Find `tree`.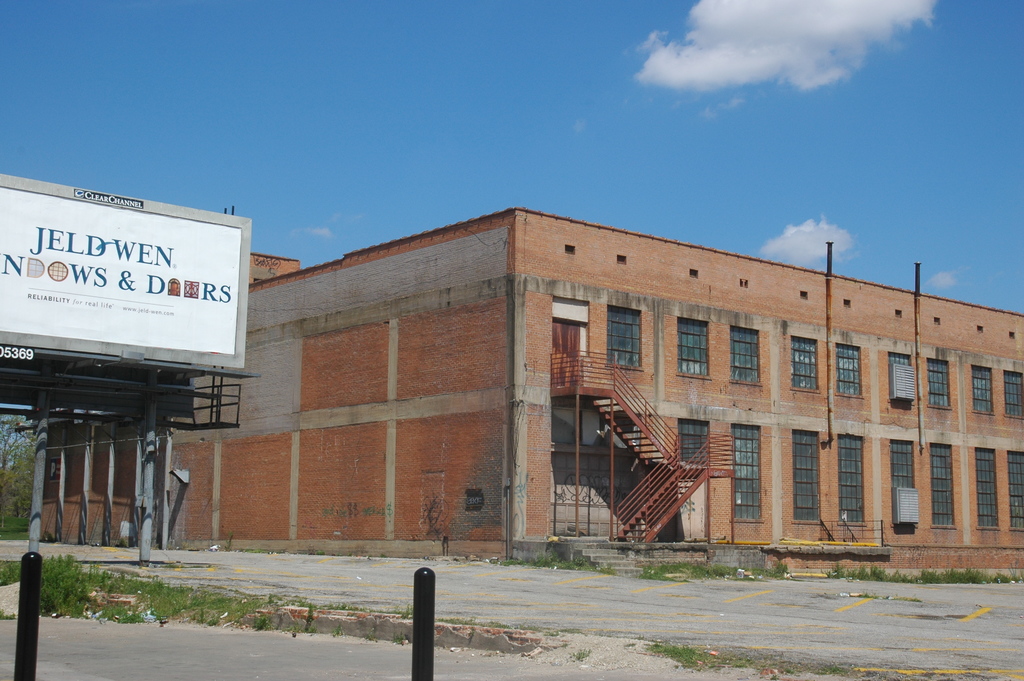
bbox(20, 423, 37, 536).
